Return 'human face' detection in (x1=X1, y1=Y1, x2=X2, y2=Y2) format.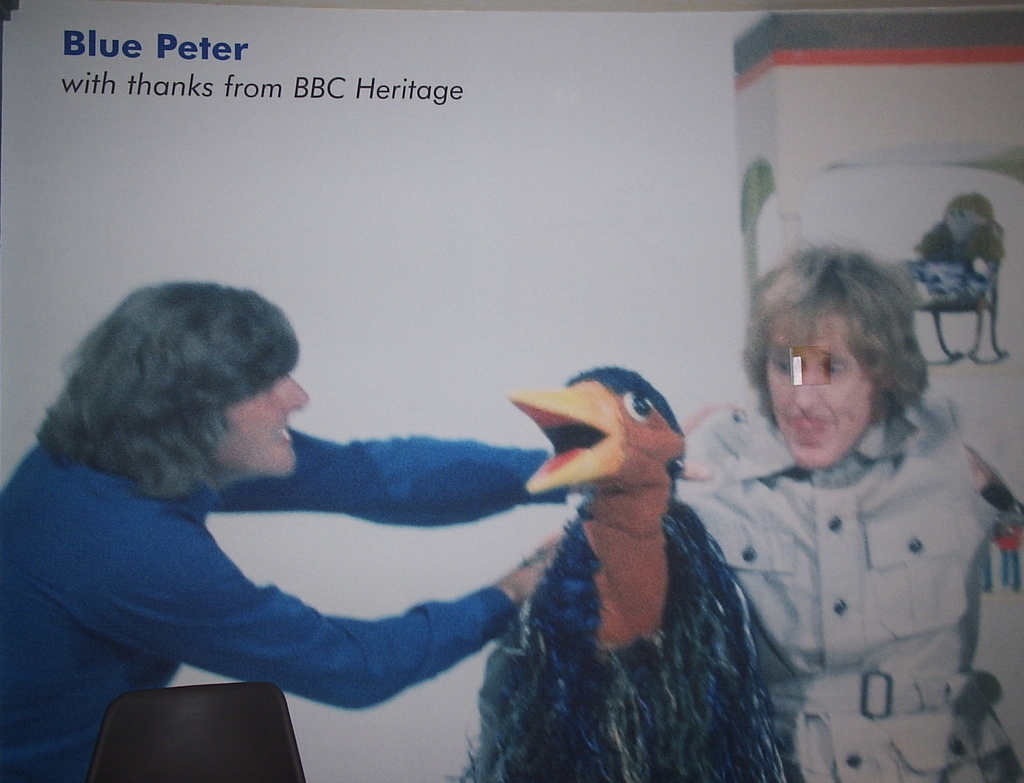
(x1=211, y1=370, x2=308, y2=481).
